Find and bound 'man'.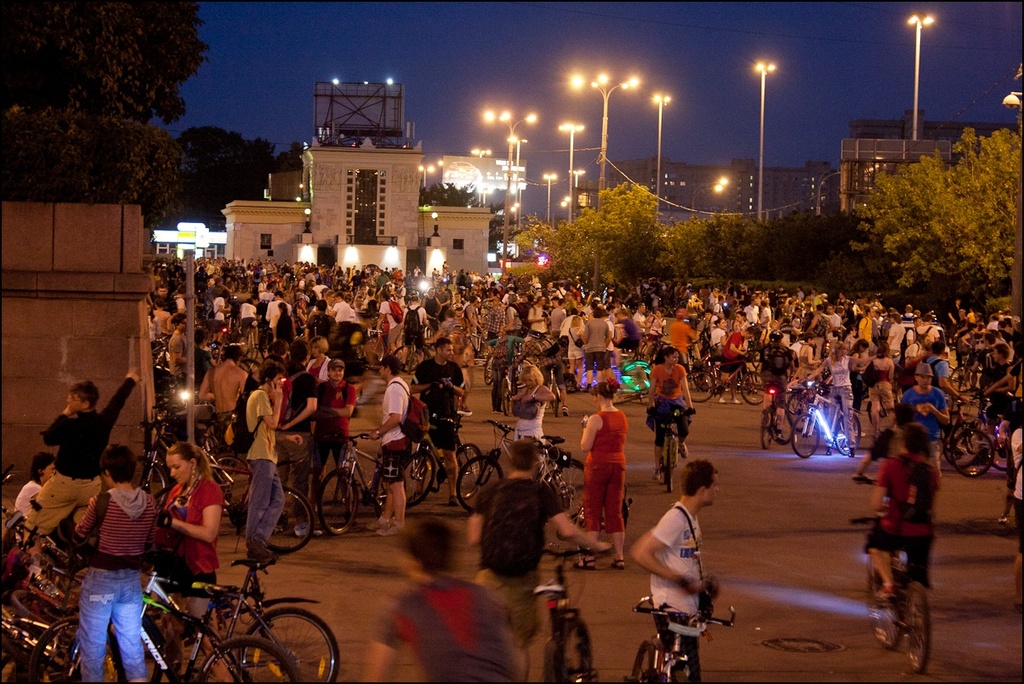
Bound: <bbox>329, 290, 350, 320</bbox>.
